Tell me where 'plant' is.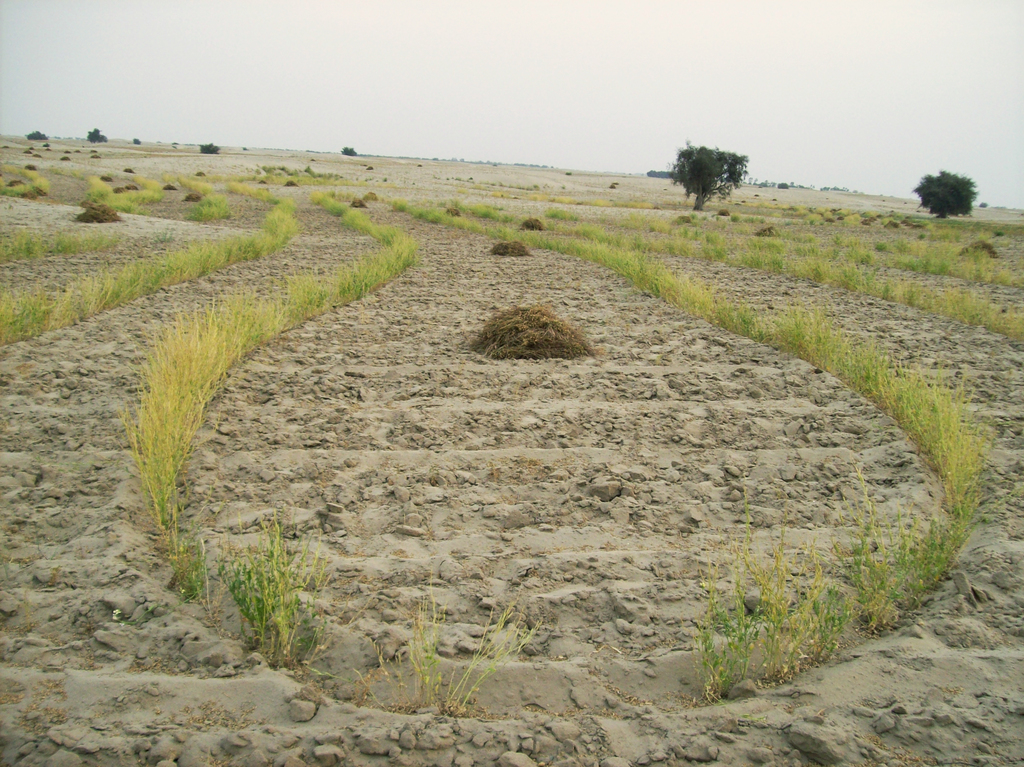
'plant' is at region(688, 552, 756, 709).
